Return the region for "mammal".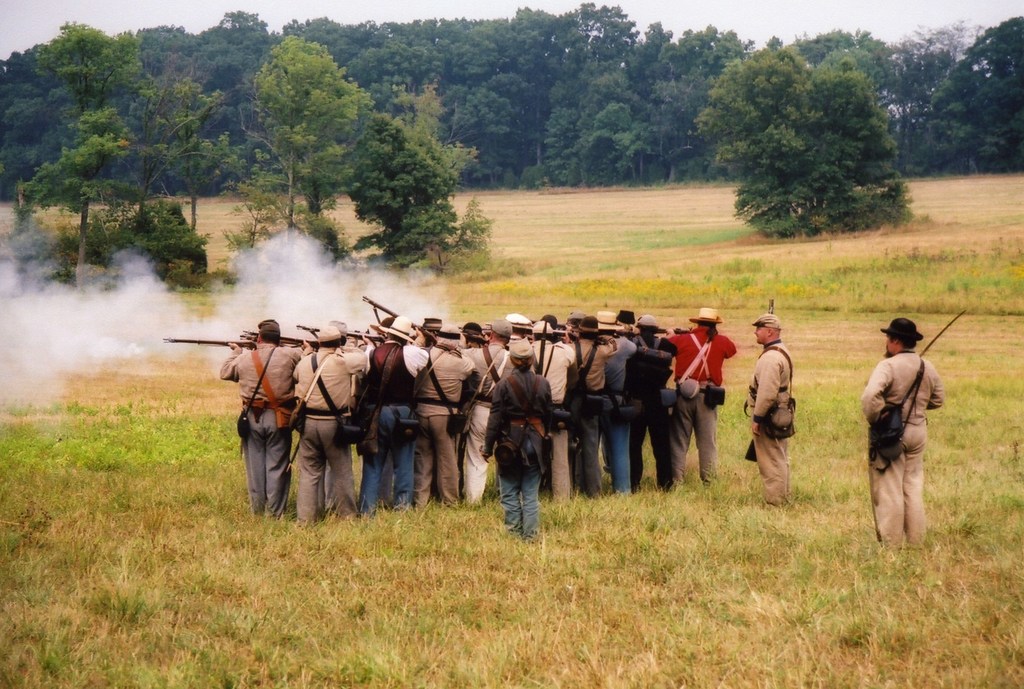
bbox=(743, 310, 793, 510).
